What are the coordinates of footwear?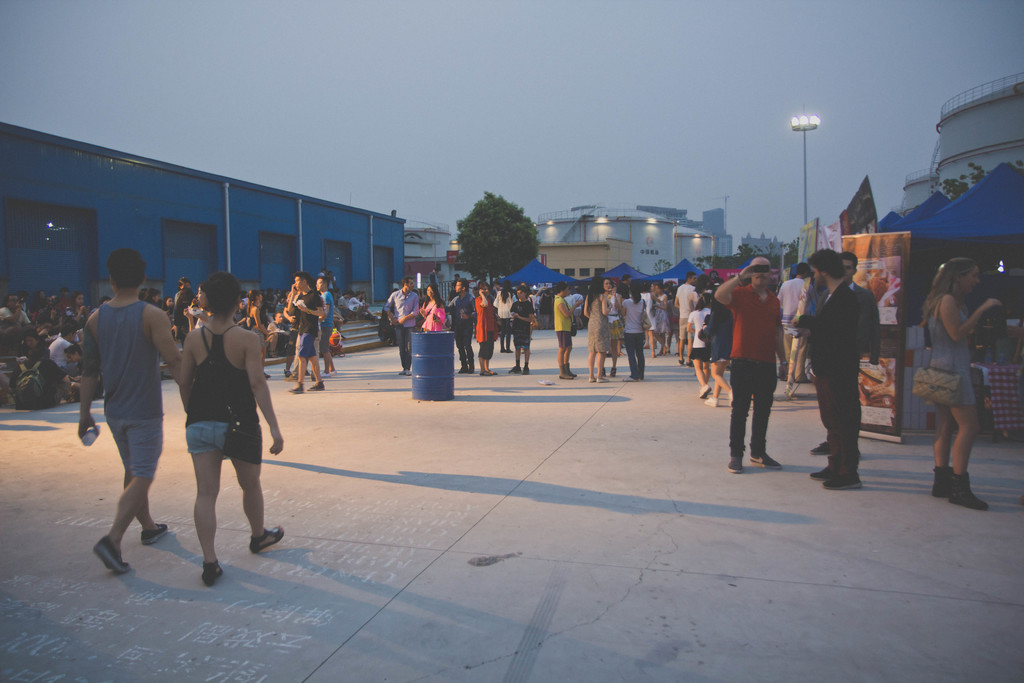
x1=307, y1=381, x2=323, y2=390.
